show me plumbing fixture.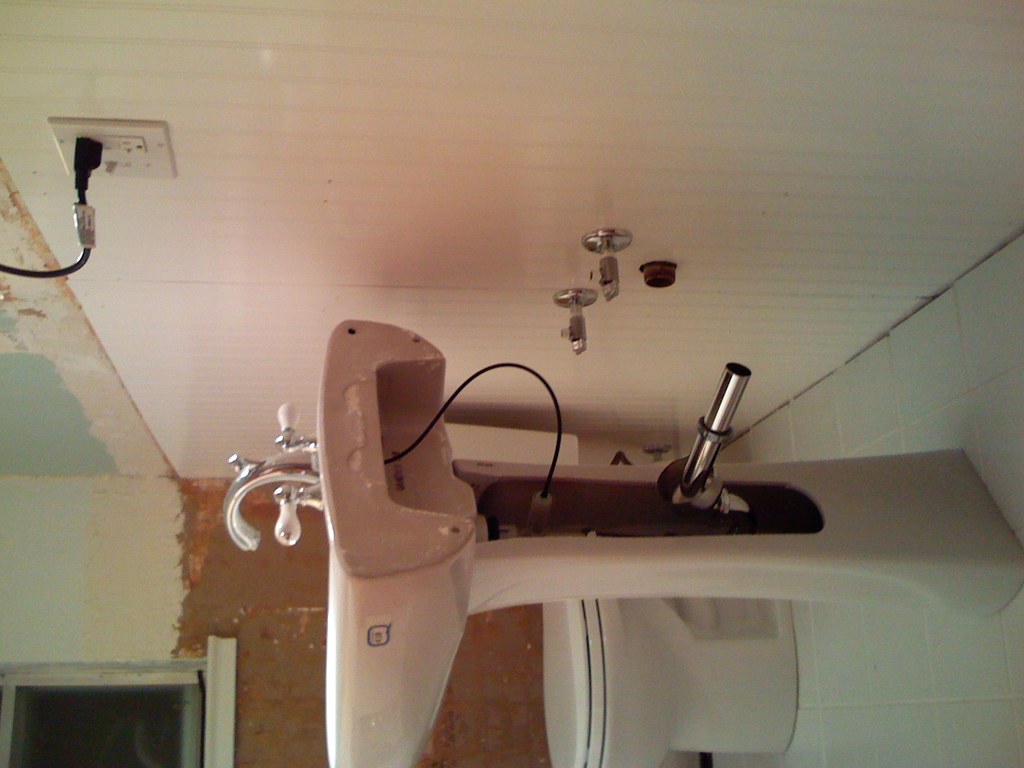
plumbing fixture is here: <bbox>552, 285, 597, 353</bbox>.
